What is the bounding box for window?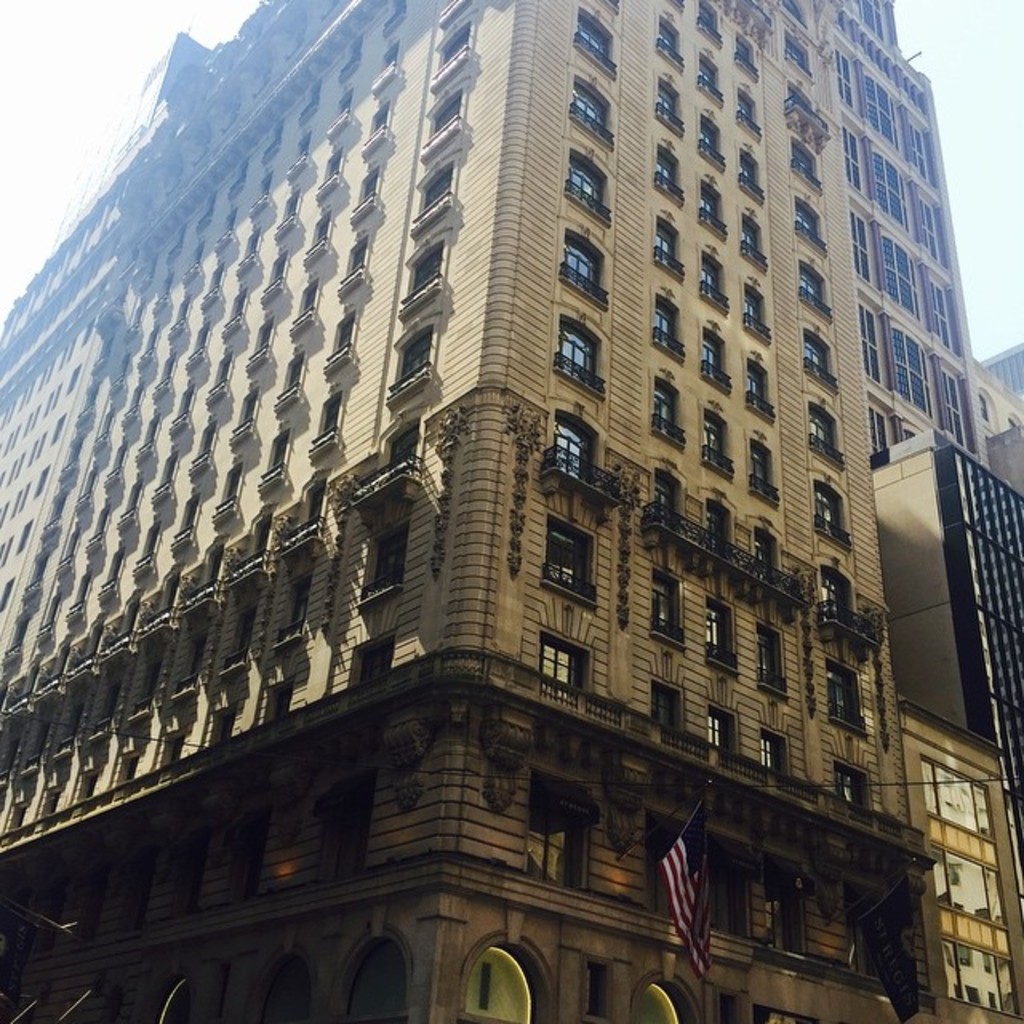
<box>768,869,810,957</box>.
